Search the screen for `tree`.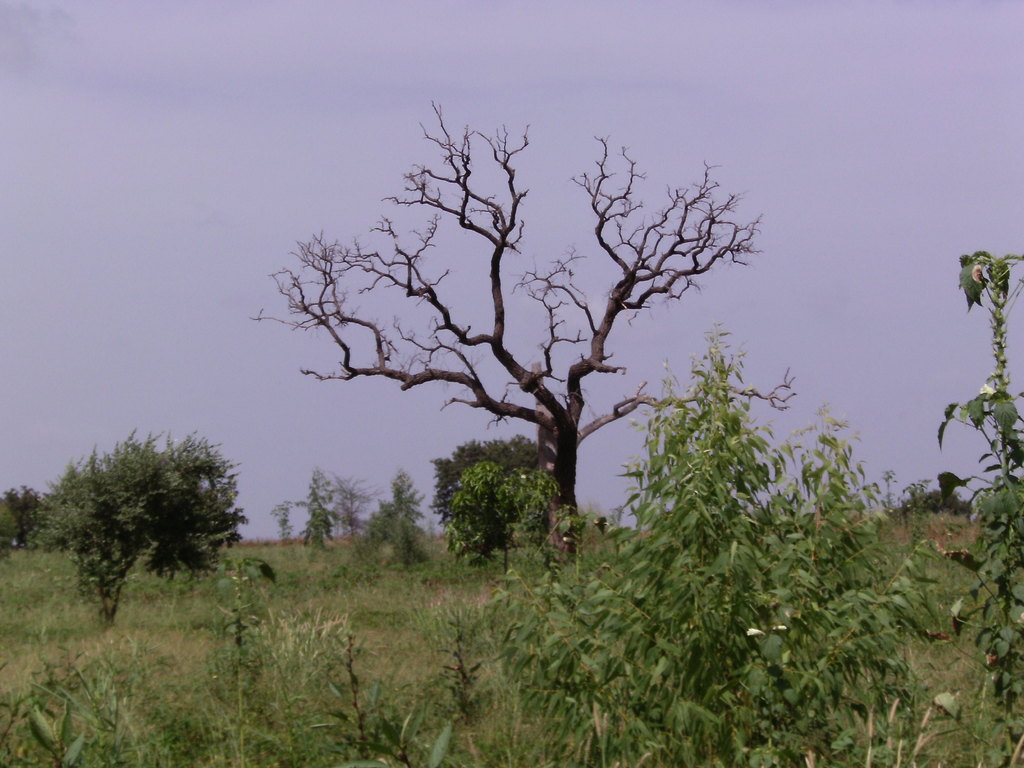
Found at rect(50, 456, 182, 628).
